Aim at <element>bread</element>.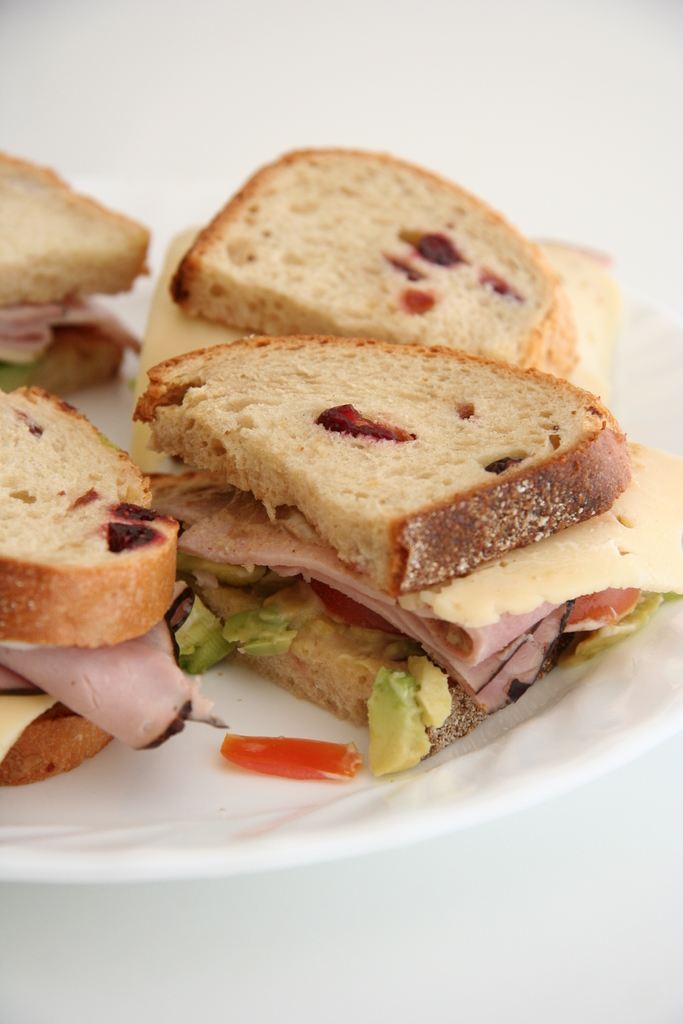
Aimed at [170, 148, 587, 372].
